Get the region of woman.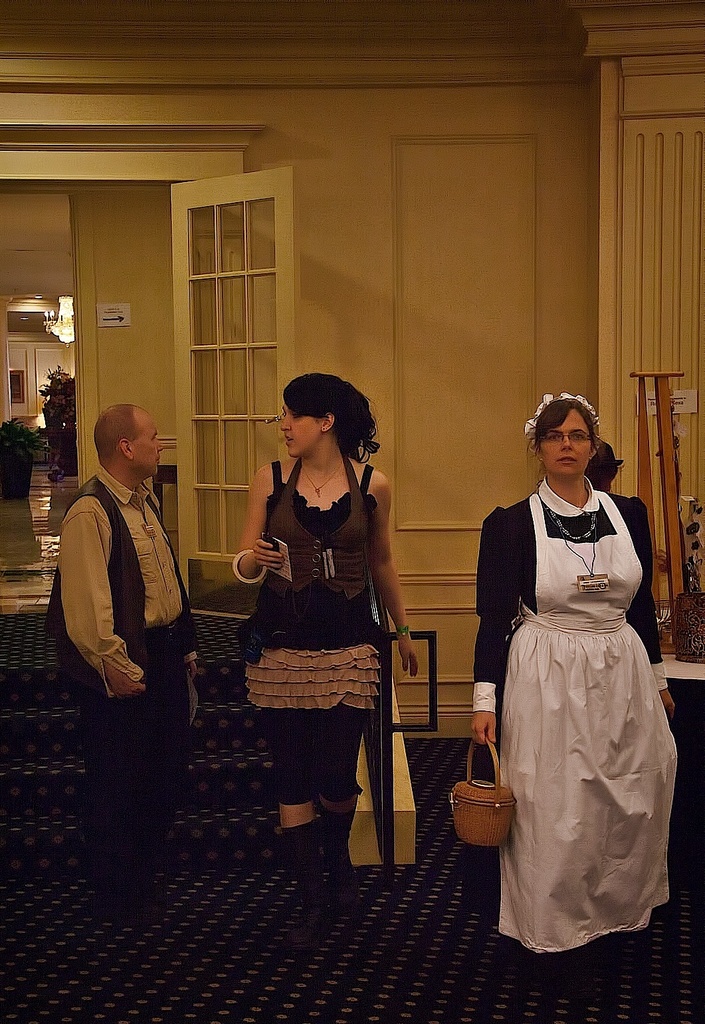
x1=480, y1=400, x2=676, y2=953.
